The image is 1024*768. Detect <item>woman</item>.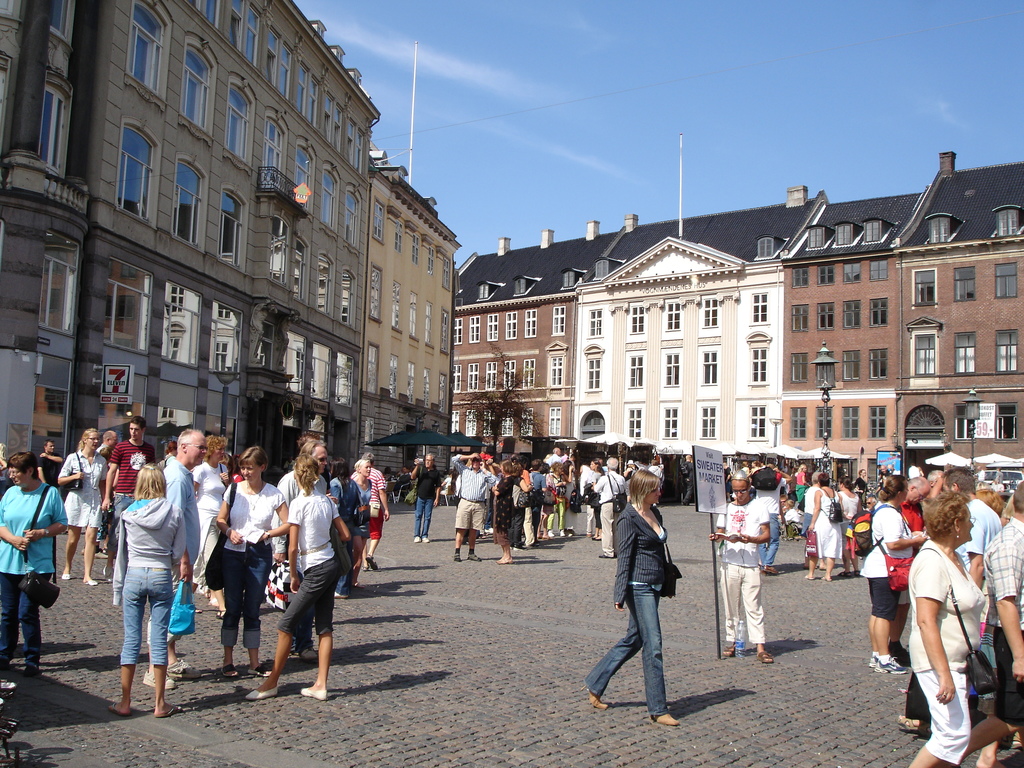
Detection: box(803, 474, 840, 584).
